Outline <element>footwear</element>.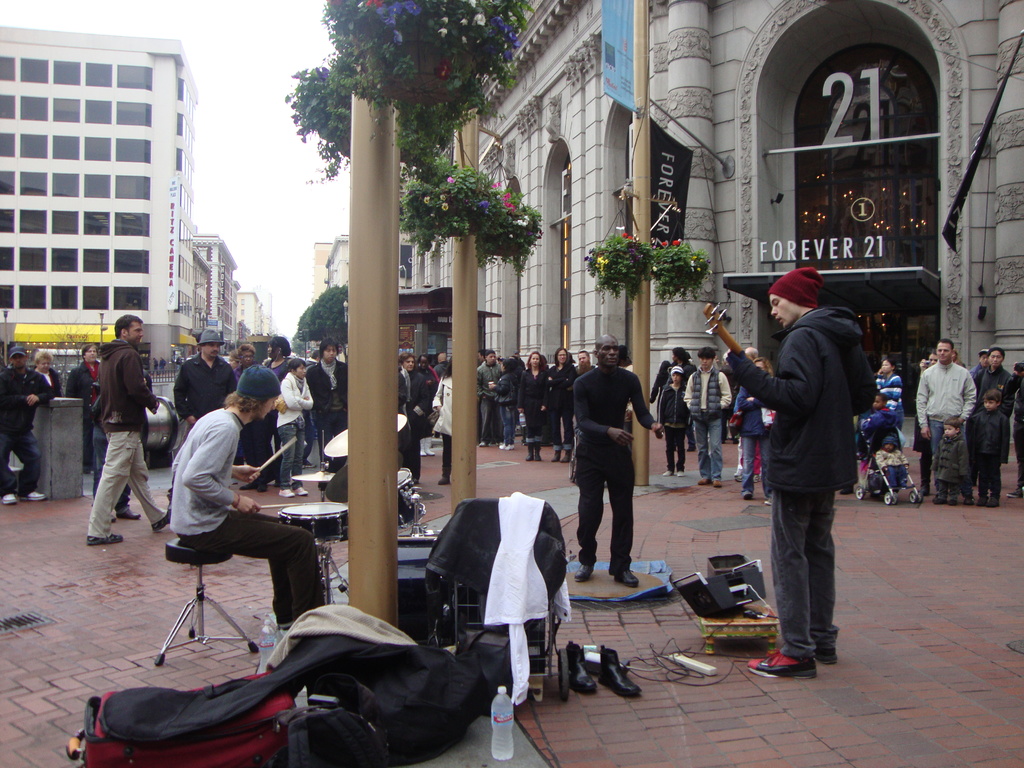
Outline: (left=534, top=445, right=546, bottom=463).
